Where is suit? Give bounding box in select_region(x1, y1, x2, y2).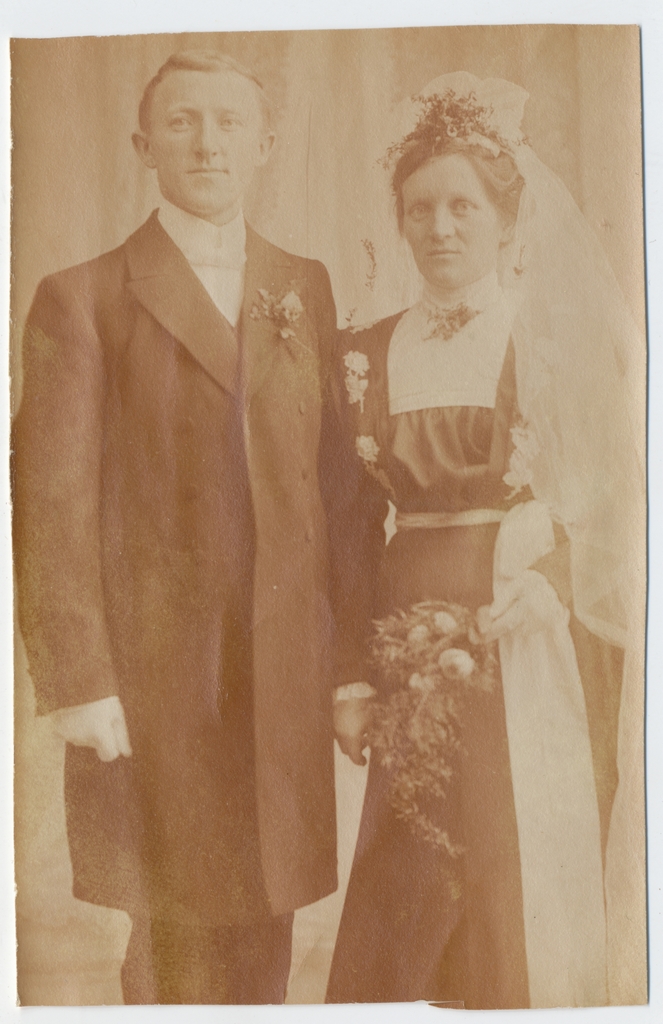
select_region(6, 195, 376, 1005).
